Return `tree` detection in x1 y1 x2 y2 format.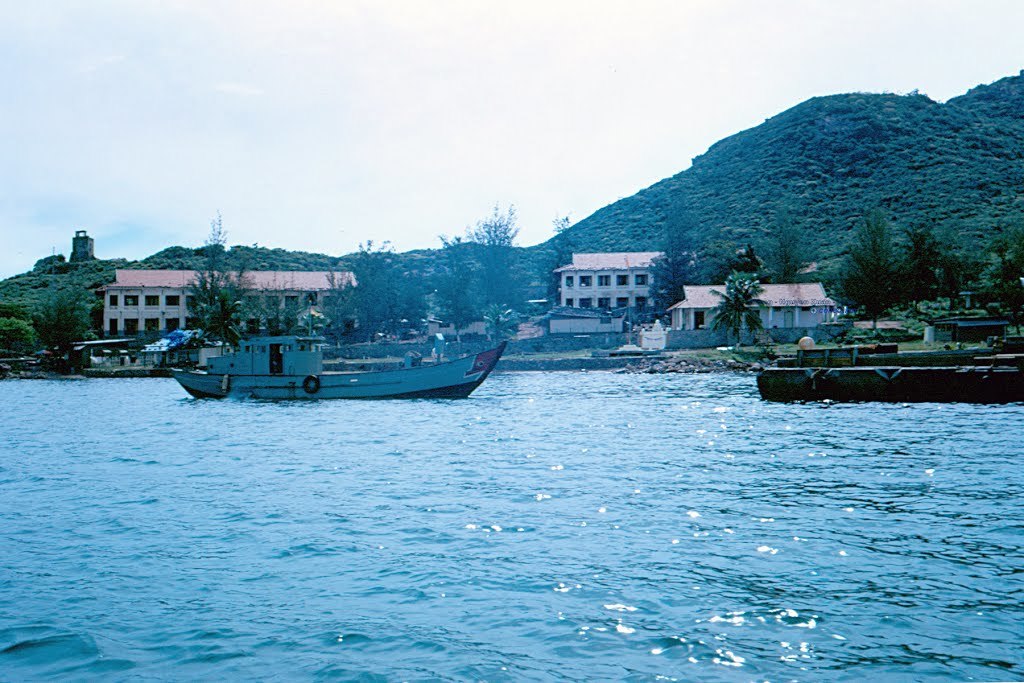
647 234 693 312.
